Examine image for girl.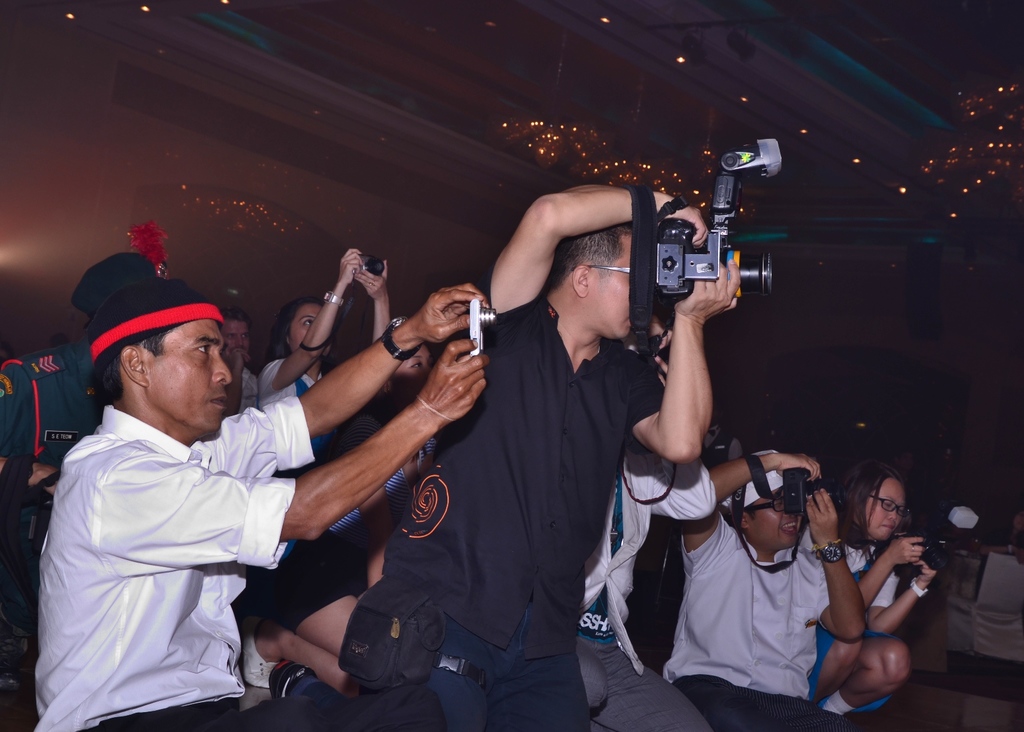
Examination result: {"x1": 257, "y1": 247, "x2": 387, "y2": 407}.
